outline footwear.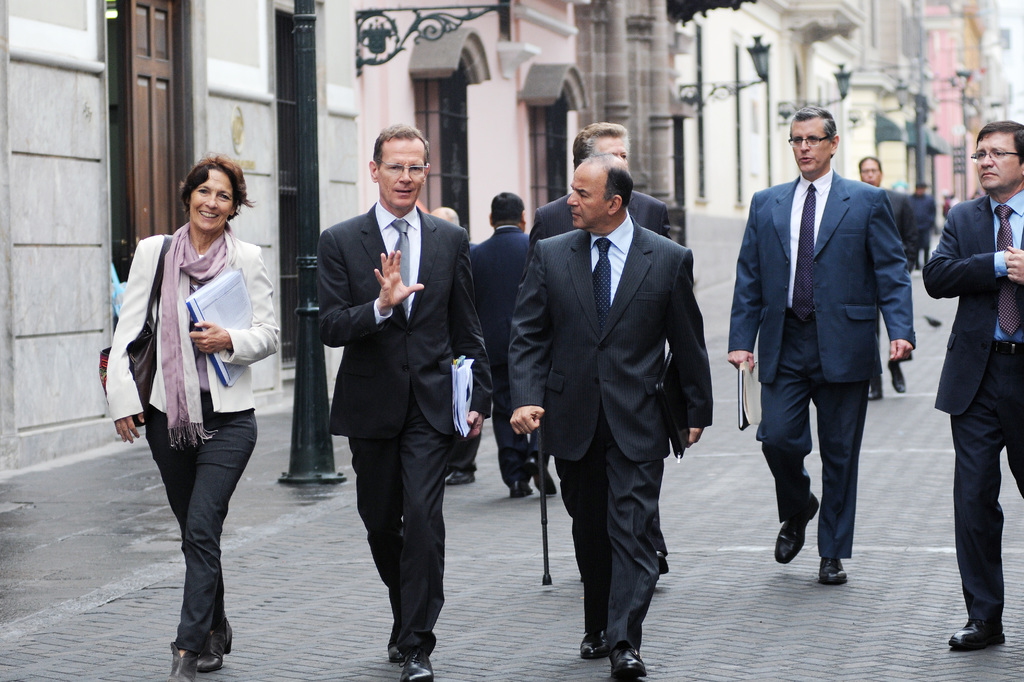
Outline: Rect(508, 479, 534, 497).
